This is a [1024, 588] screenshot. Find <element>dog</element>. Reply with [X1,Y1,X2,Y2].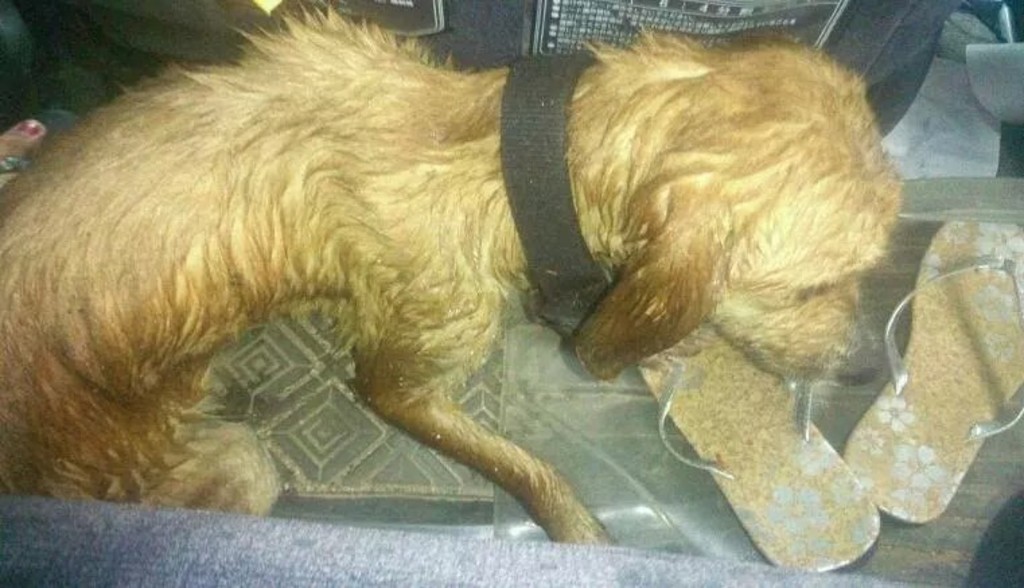
[0,3,903,546].
